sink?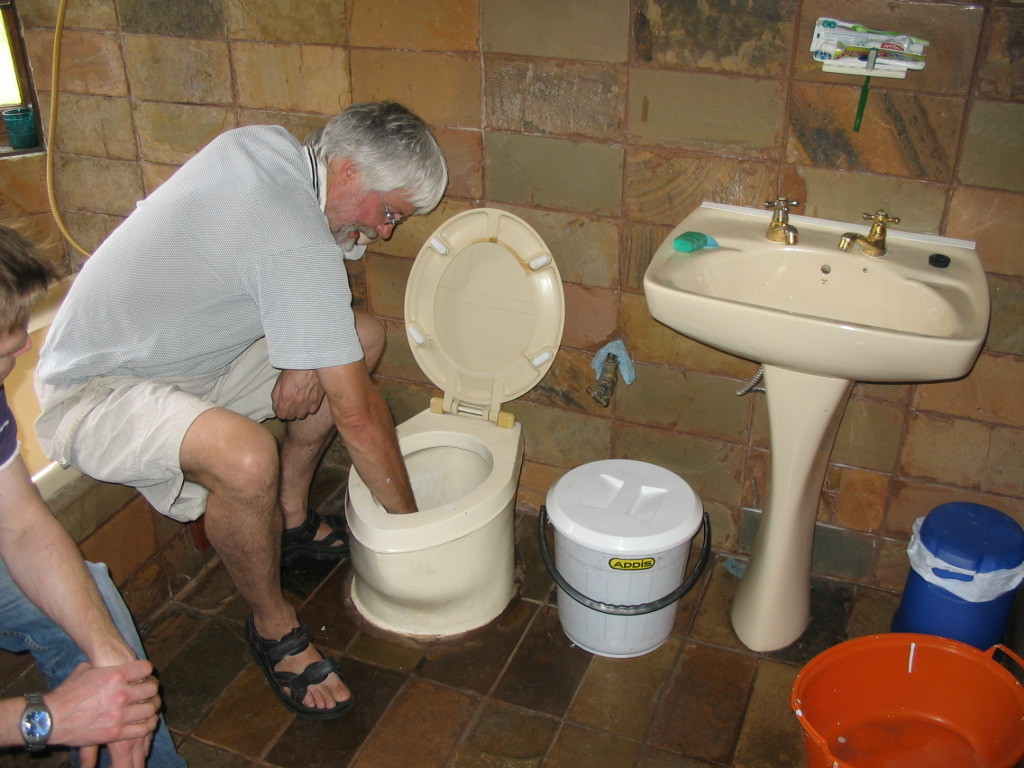
<bbox>644, 173, 987, 642</bbox>
